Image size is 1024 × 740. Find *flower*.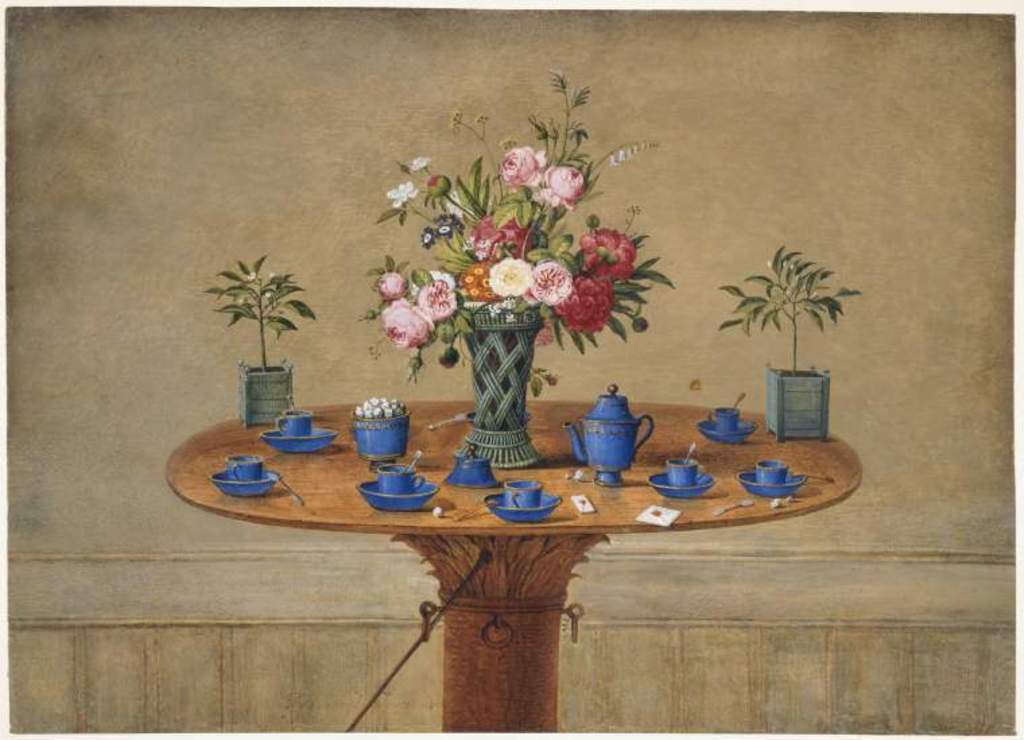
region(416, 220, 433, 248).
